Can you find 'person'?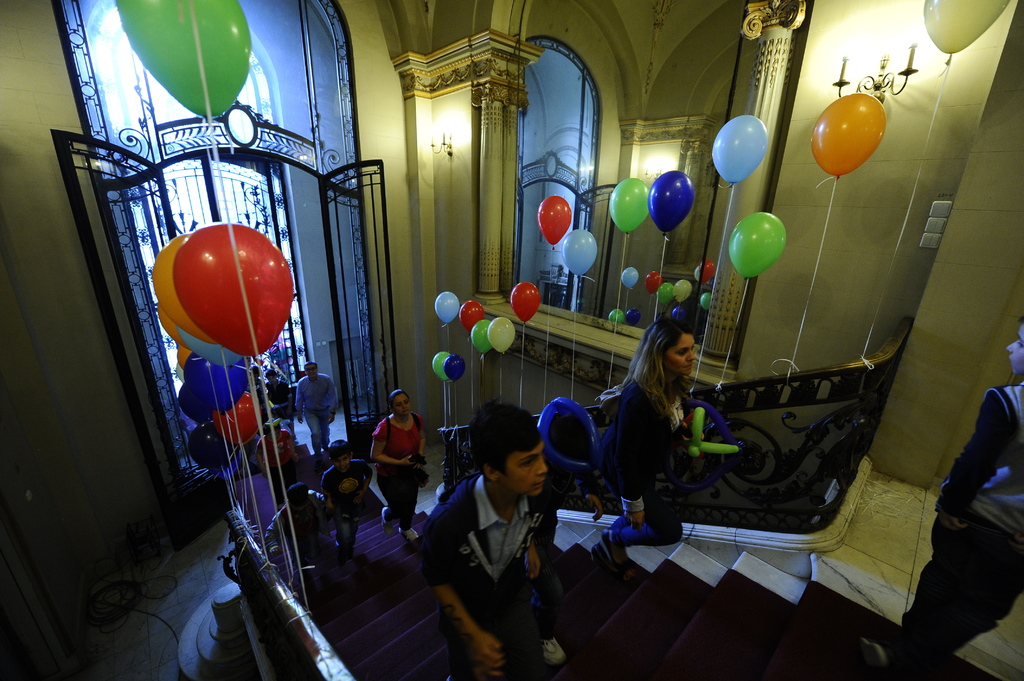
Yes, bounding box: locate(534, 396, 604, 673).
